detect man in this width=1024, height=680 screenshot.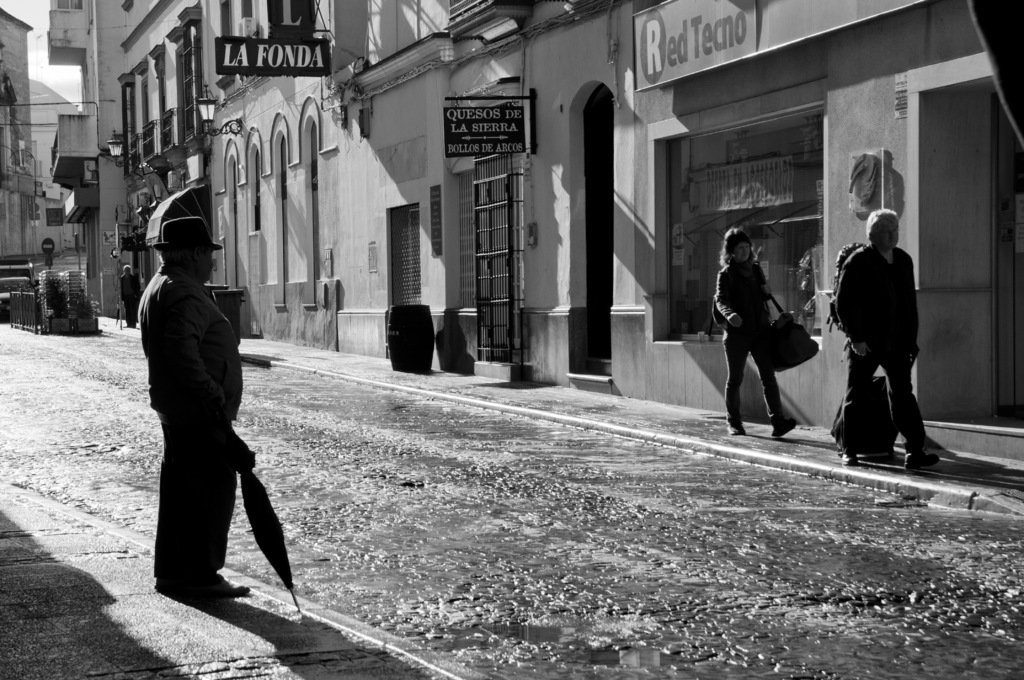
Detection: bbox=[141, 215, 251, 599].
